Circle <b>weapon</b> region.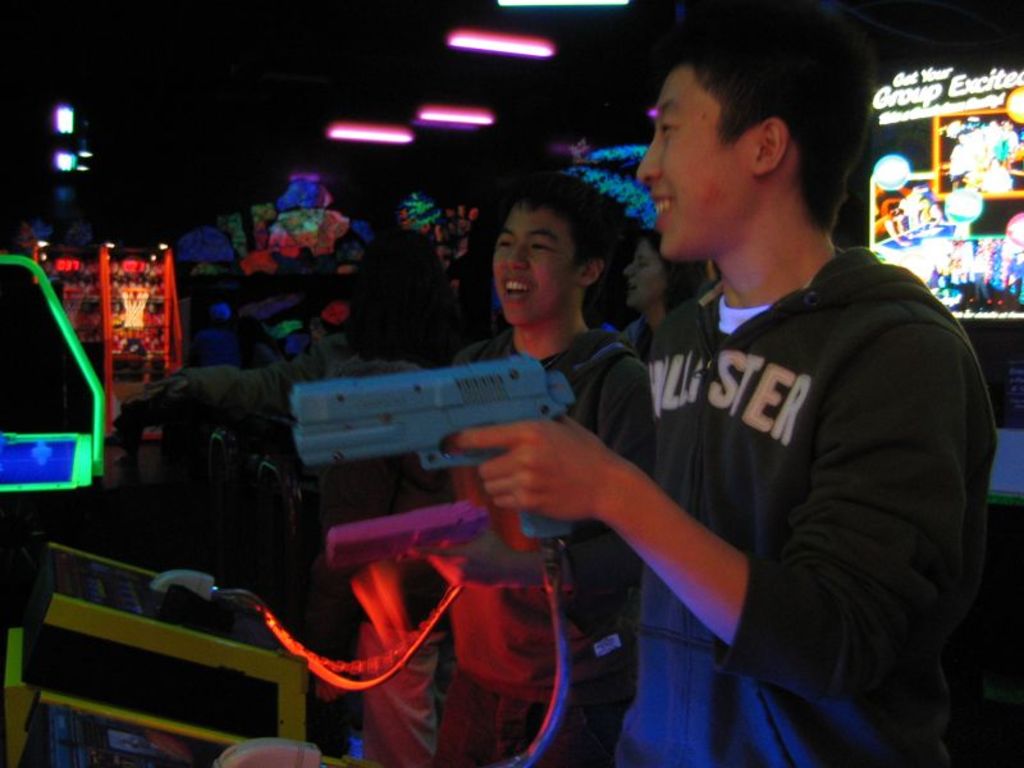
Region: [left=288, top=355, right=570, bottom=538].
